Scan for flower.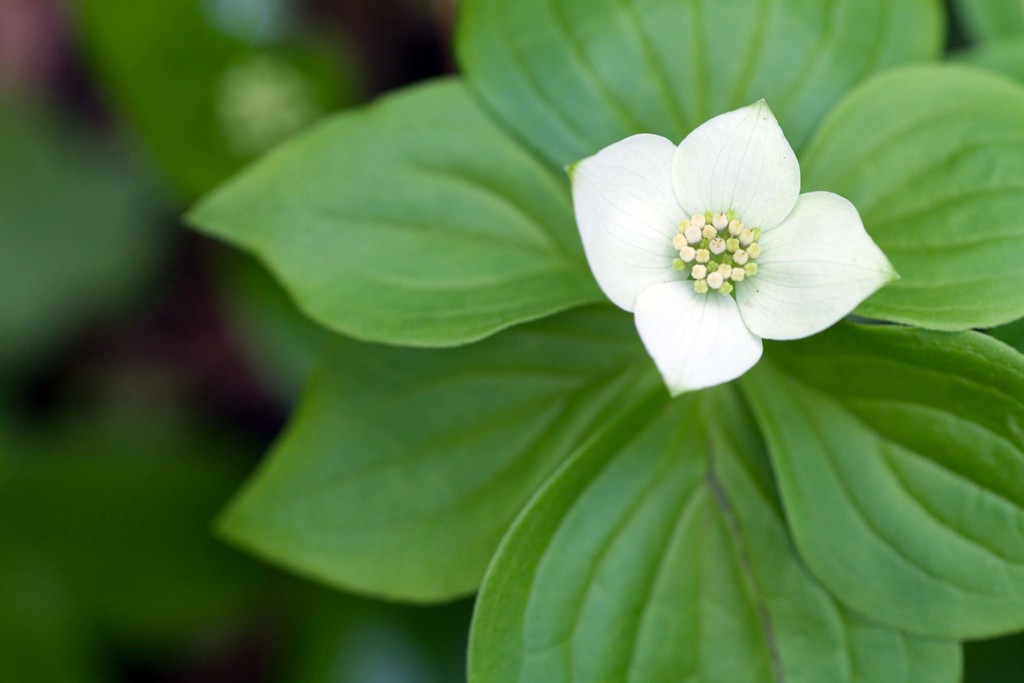
Scan result: rect(568, 100, 902, 398).
